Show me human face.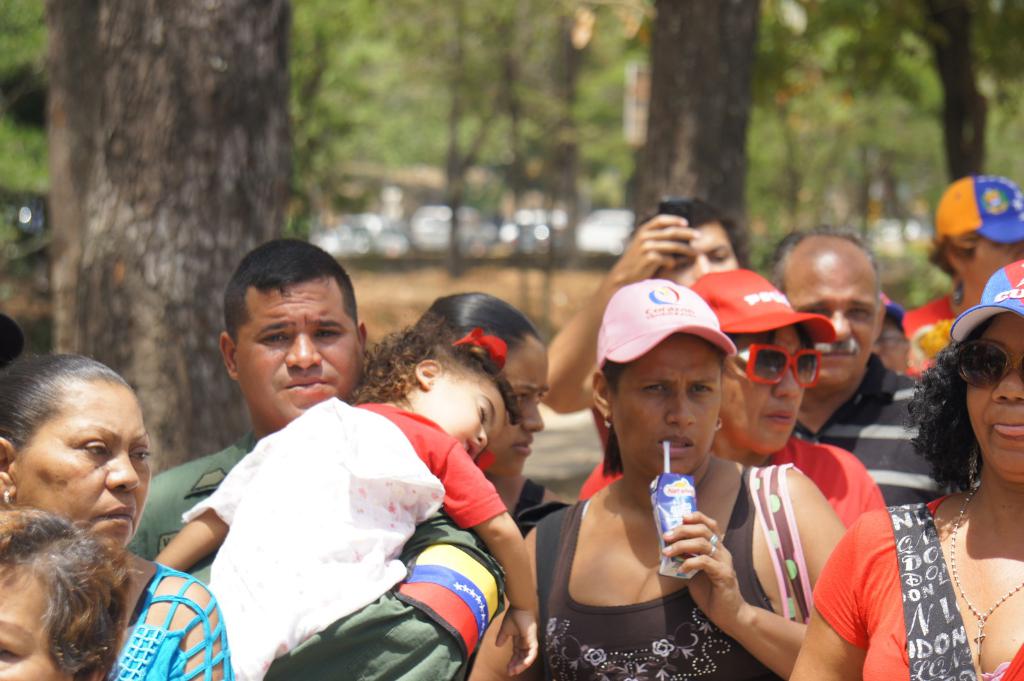
human face is here: bbox(971, 312, 1023, 475).
